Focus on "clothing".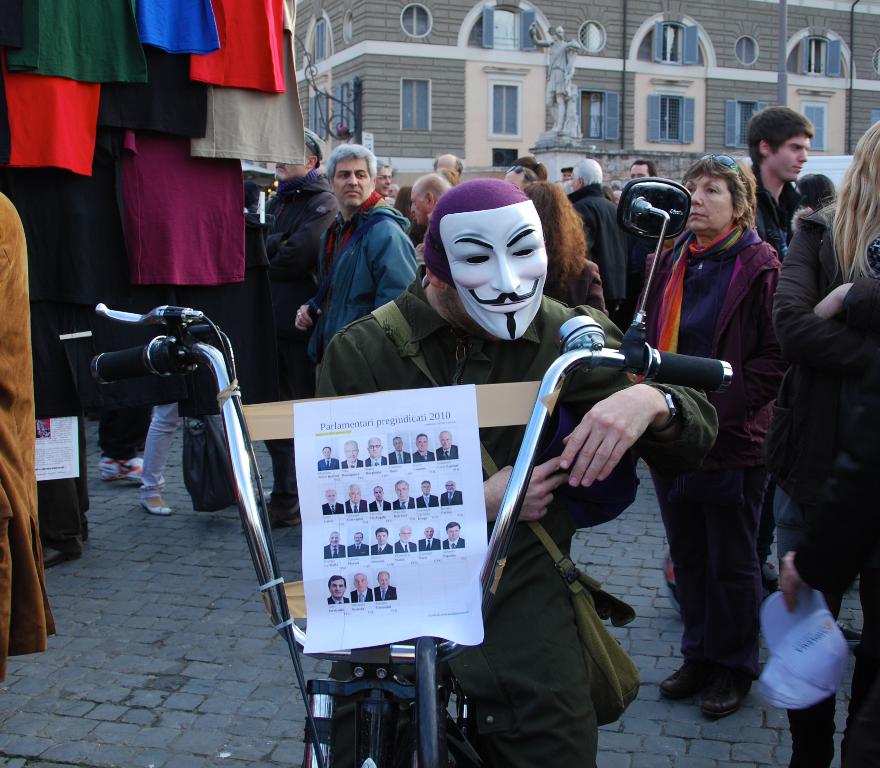
Focused at (left=638, top=233, right=792, bottom=462).
